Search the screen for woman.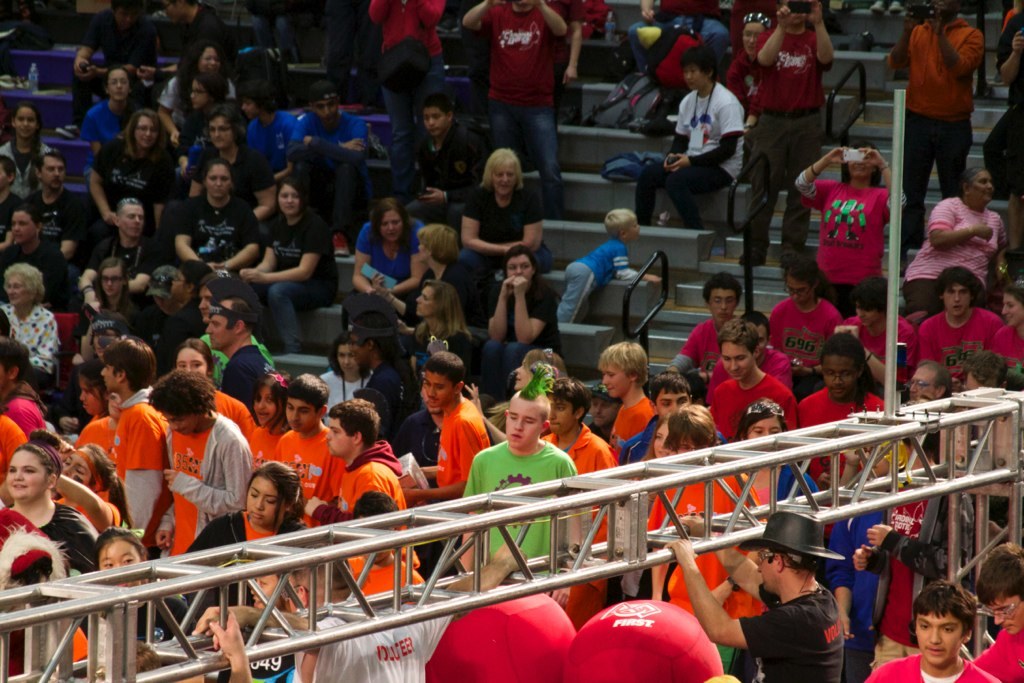
Found at [left=991, top=274, right=1023, bottom=384].
